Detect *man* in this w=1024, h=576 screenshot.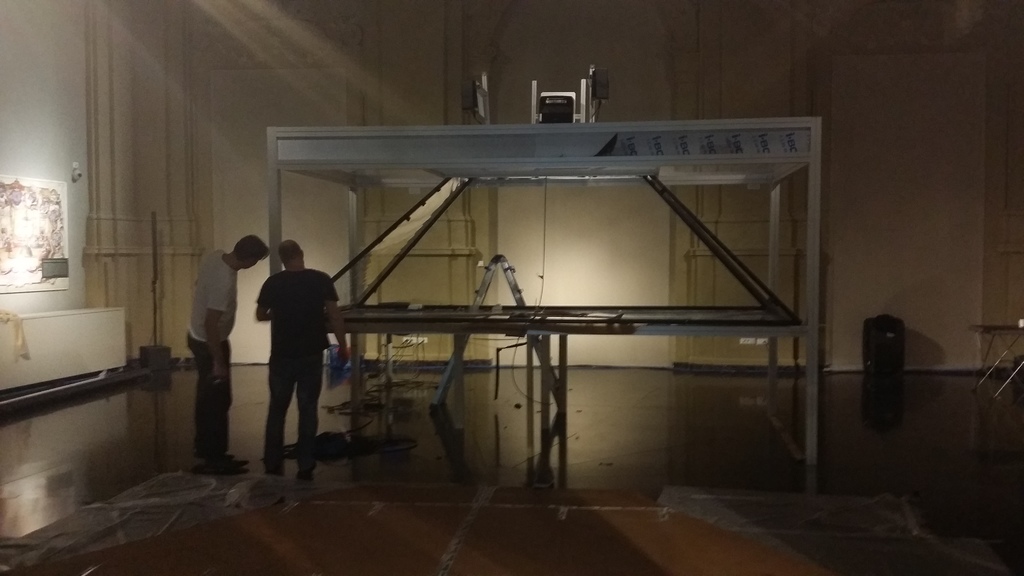
Detection: box=[190, 232, 268, 468].
